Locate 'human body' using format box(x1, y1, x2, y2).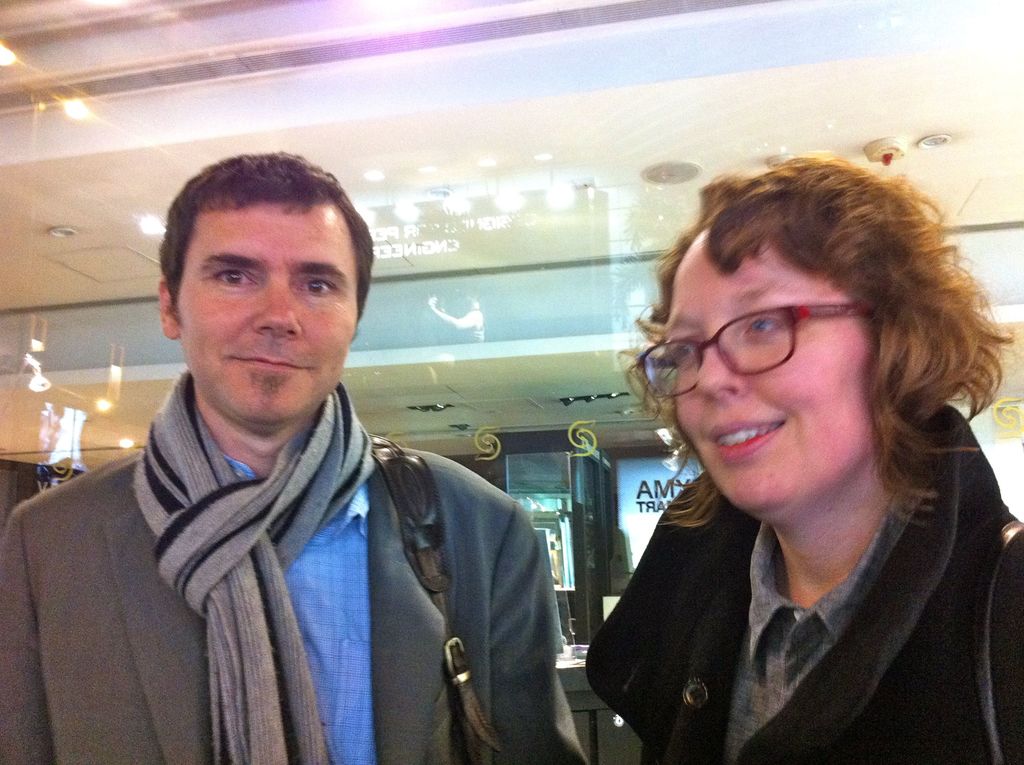
box(572, 160, 1023, 759).
